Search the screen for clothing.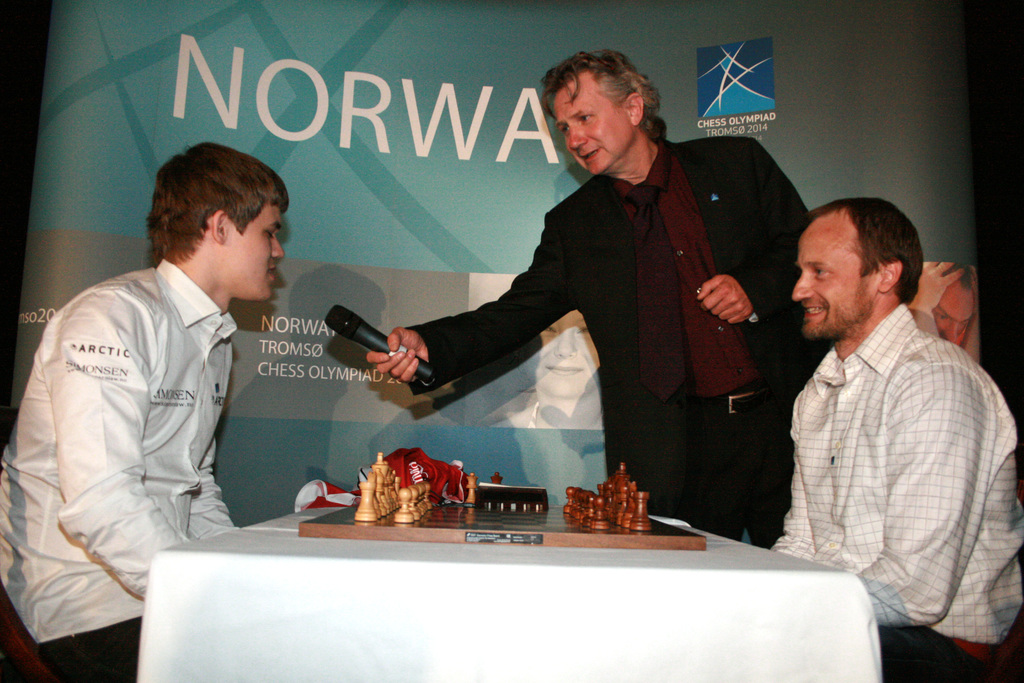
Found at left=11, top=202, right=316, bottom=618.
